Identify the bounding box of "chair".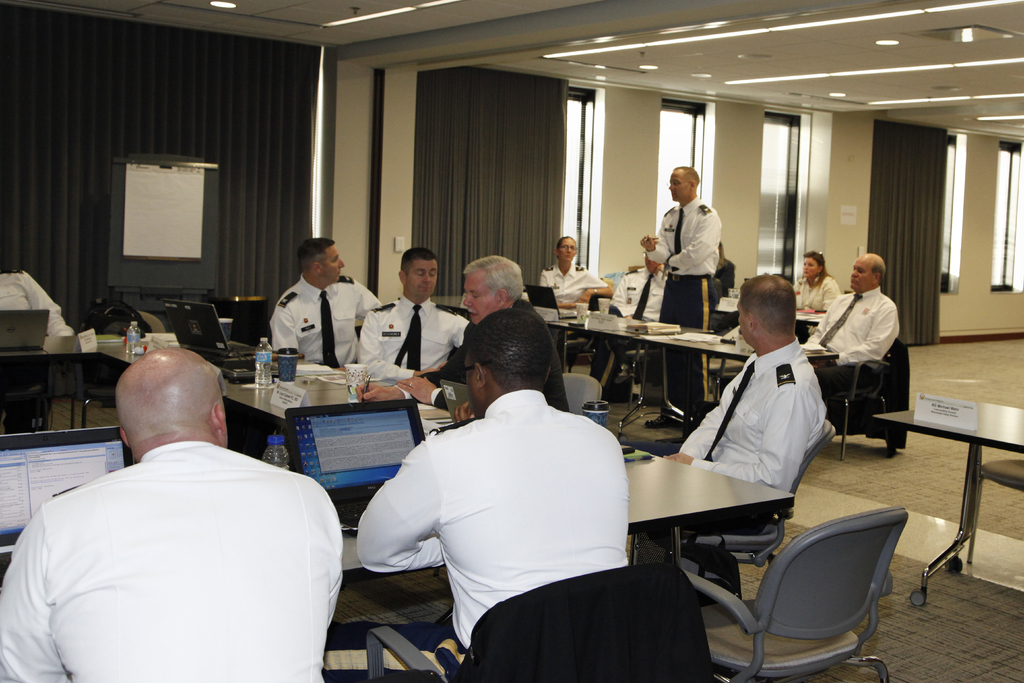
bbox=[705, 477, 908, 675].
